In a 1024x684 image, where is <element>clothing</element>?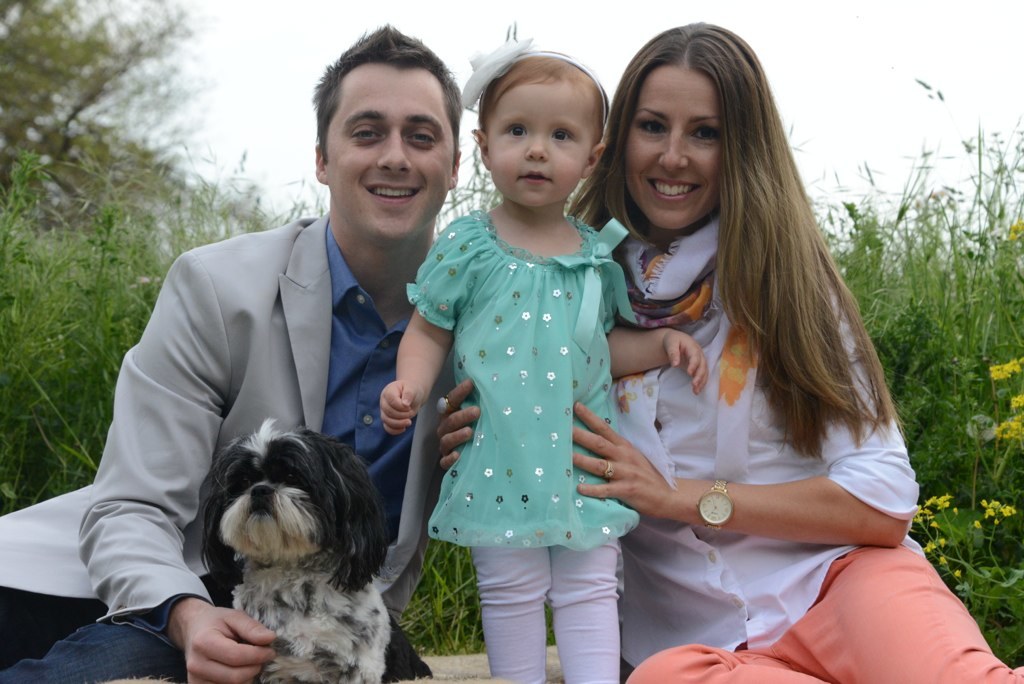
l=614, t=222, r=1023, b=683.
